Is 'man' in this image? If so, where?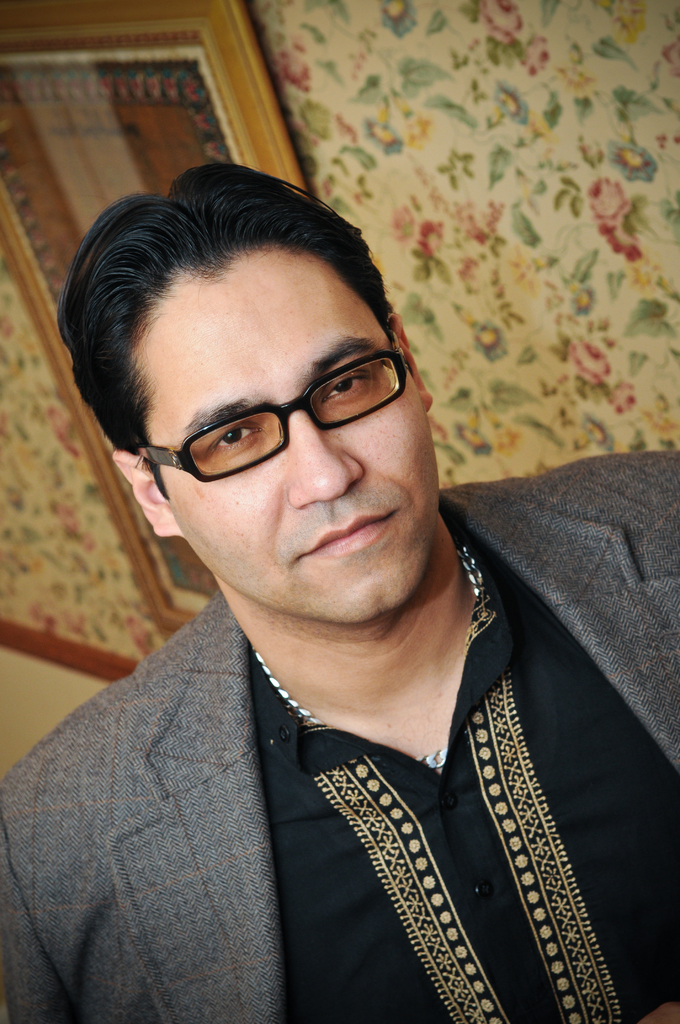
Yes, at BBox(0, 159, 679, 1023).
